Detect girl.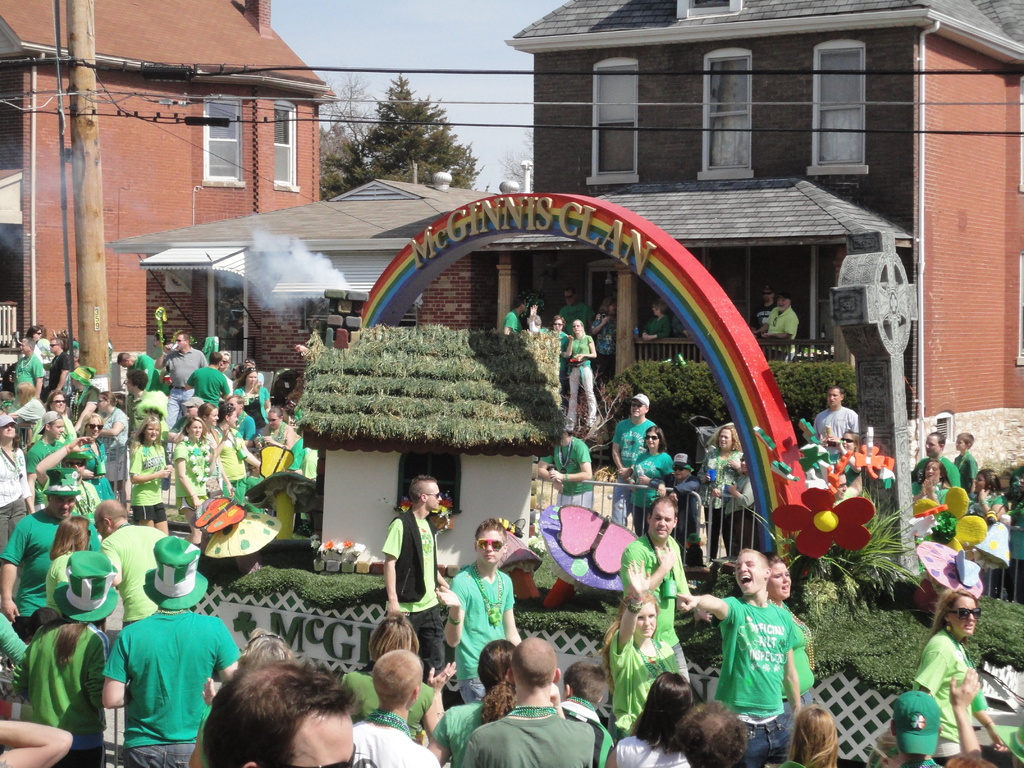
Detected at 234:367:271:426.
